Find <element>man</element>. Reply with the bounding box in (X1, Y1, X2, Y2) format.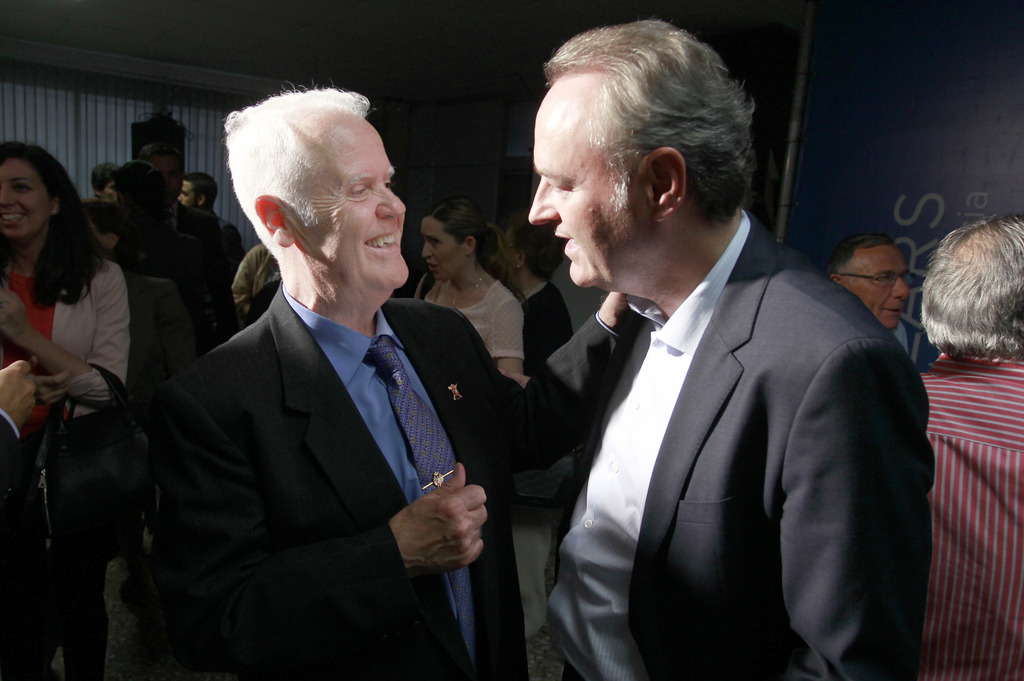
(177, 173, 240, 269).
